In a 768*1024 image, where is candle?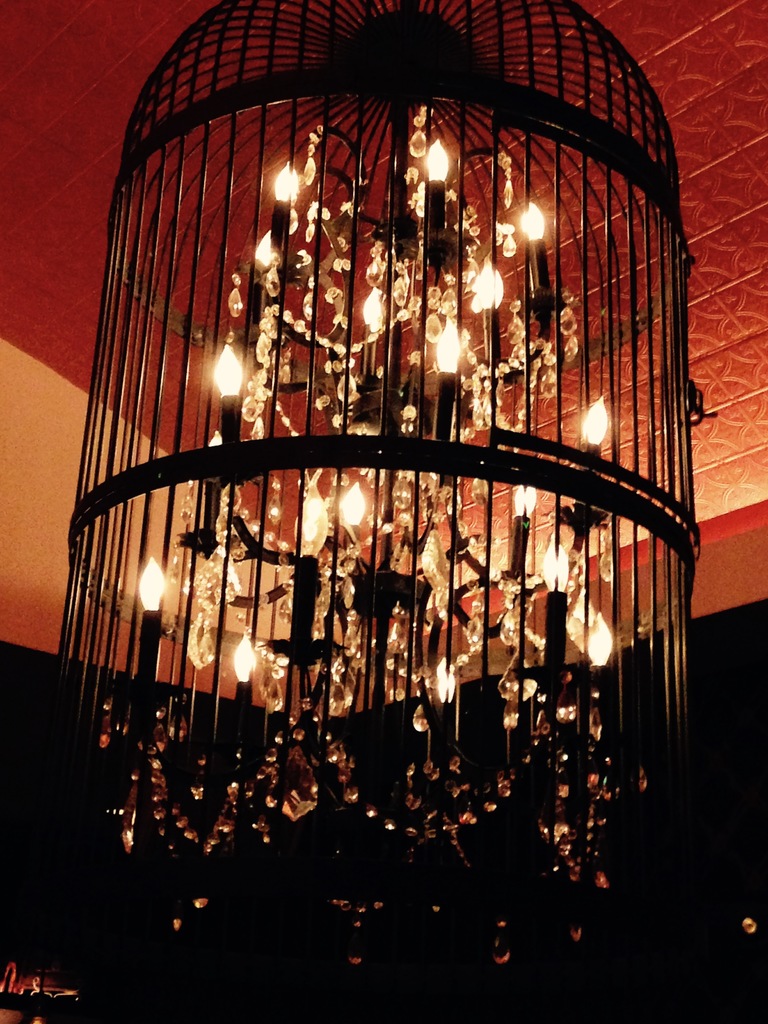
left=474, top=252, right=506, bottom=367.
